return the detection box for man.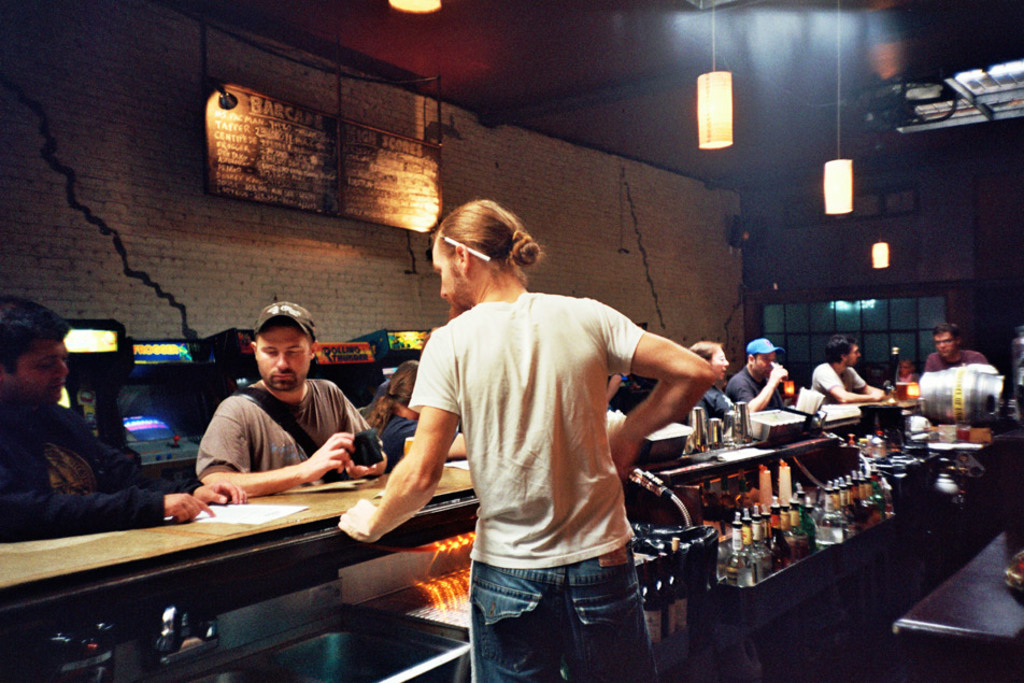
[left=925, top=323, right=989, bottom=376].
